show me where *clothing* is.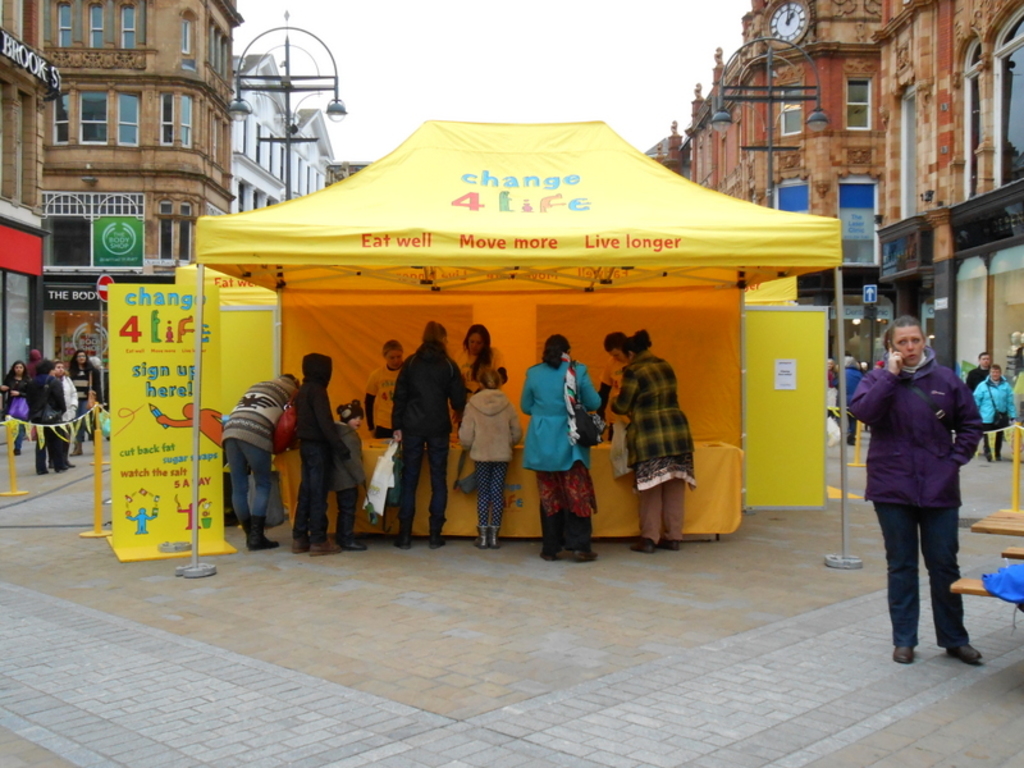
*clothing* is at 1015/366/1023/417.
